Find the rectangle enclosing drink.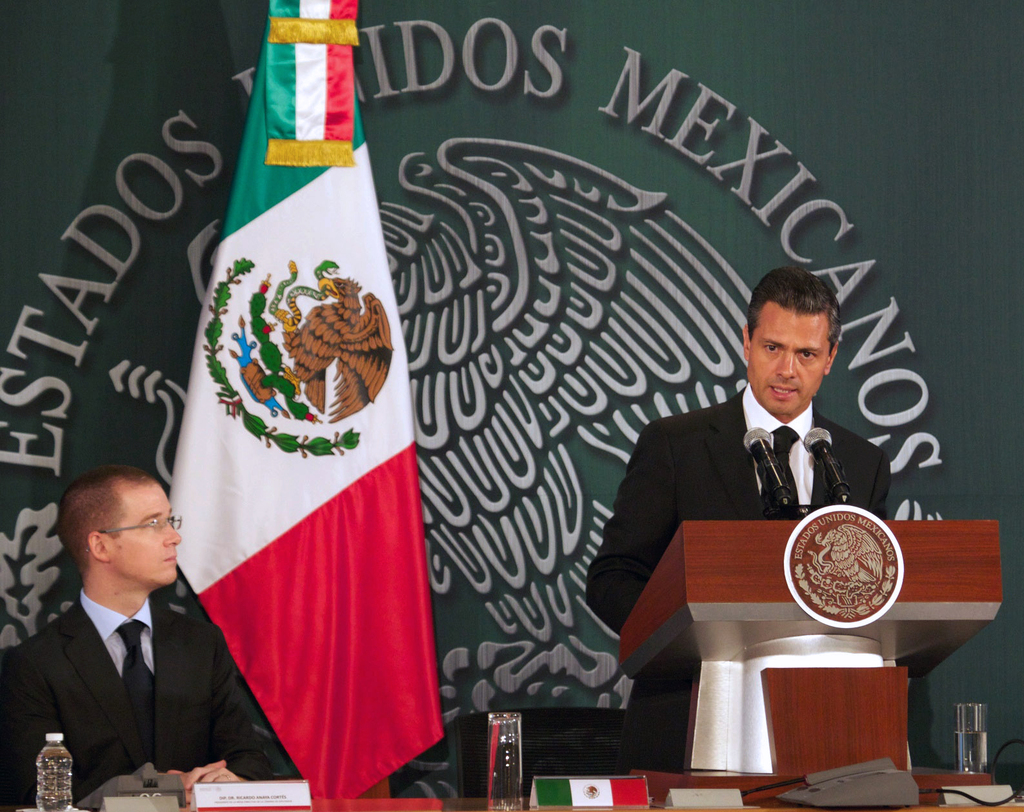
950:731:988:776.
